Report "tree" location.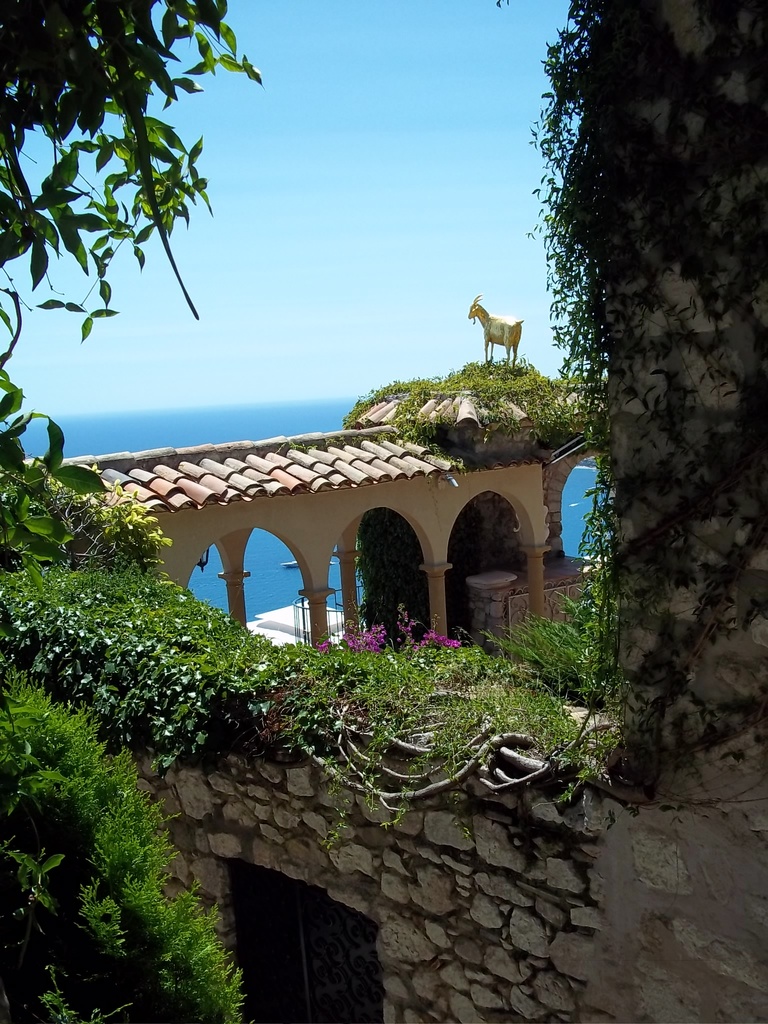
Report: [left=0, top=685, right=250, bottom=1020].
